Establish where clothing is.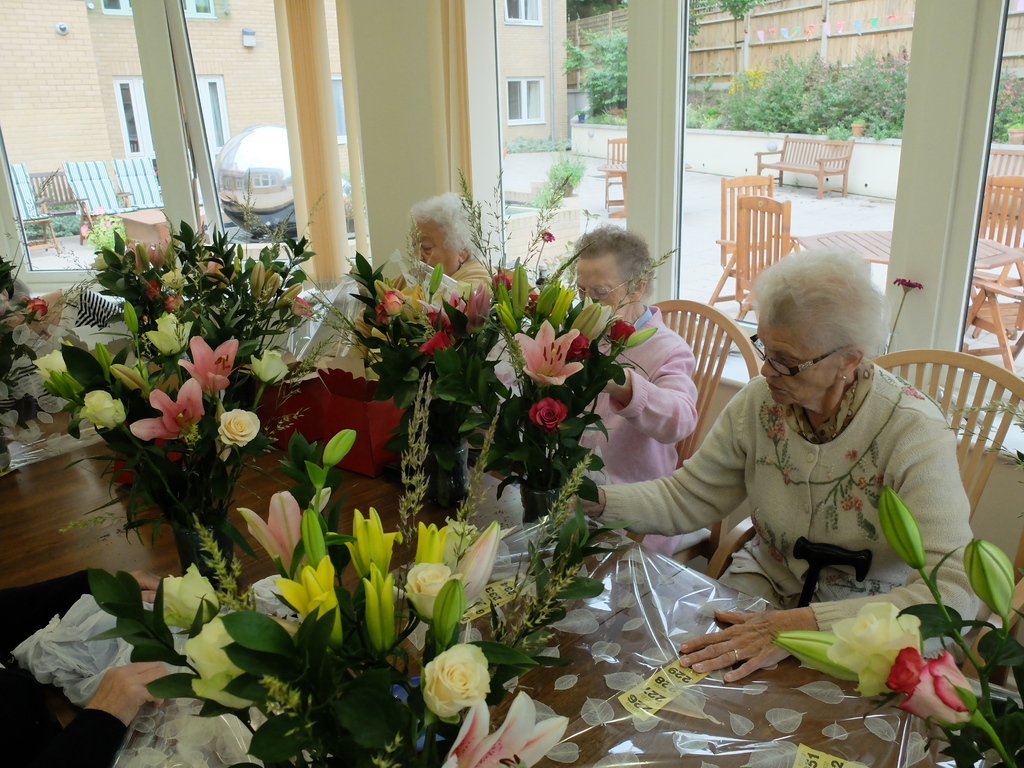
Established at (x1=580, y1=307, x2=697, y2=559).
